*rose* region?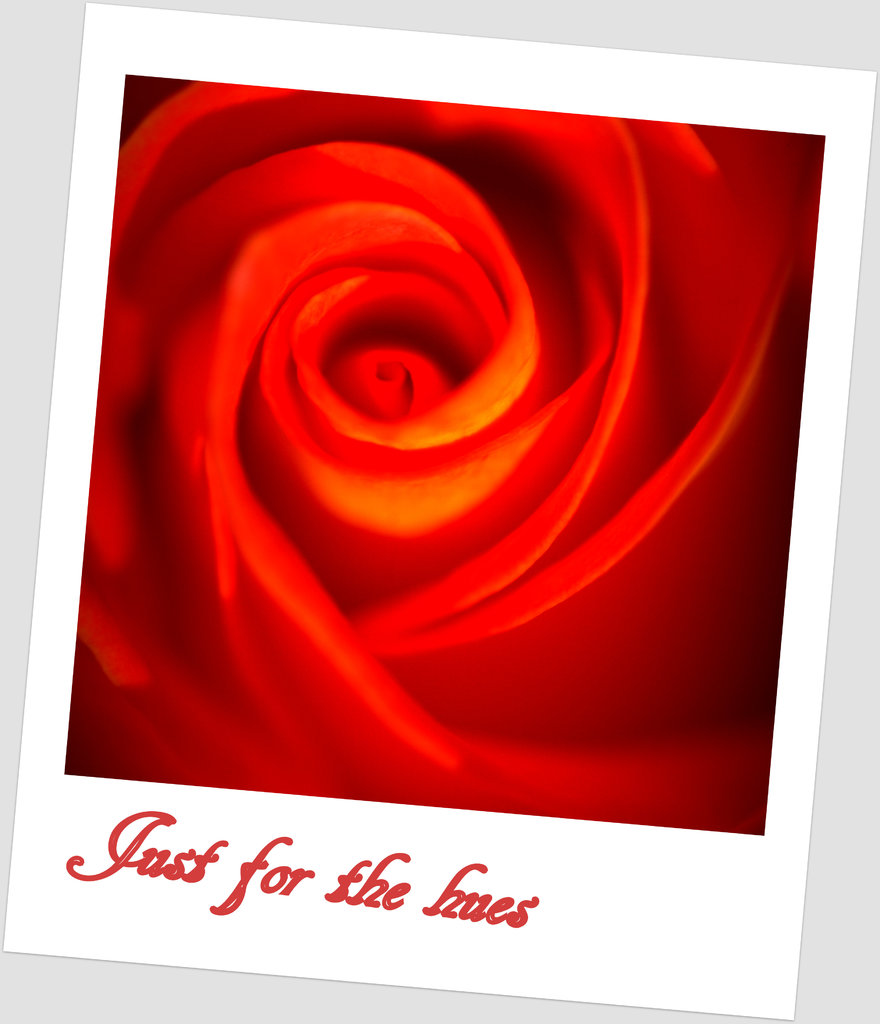
{"x1": 70, "y1": 76, "x2": 817, "y2": 829}
